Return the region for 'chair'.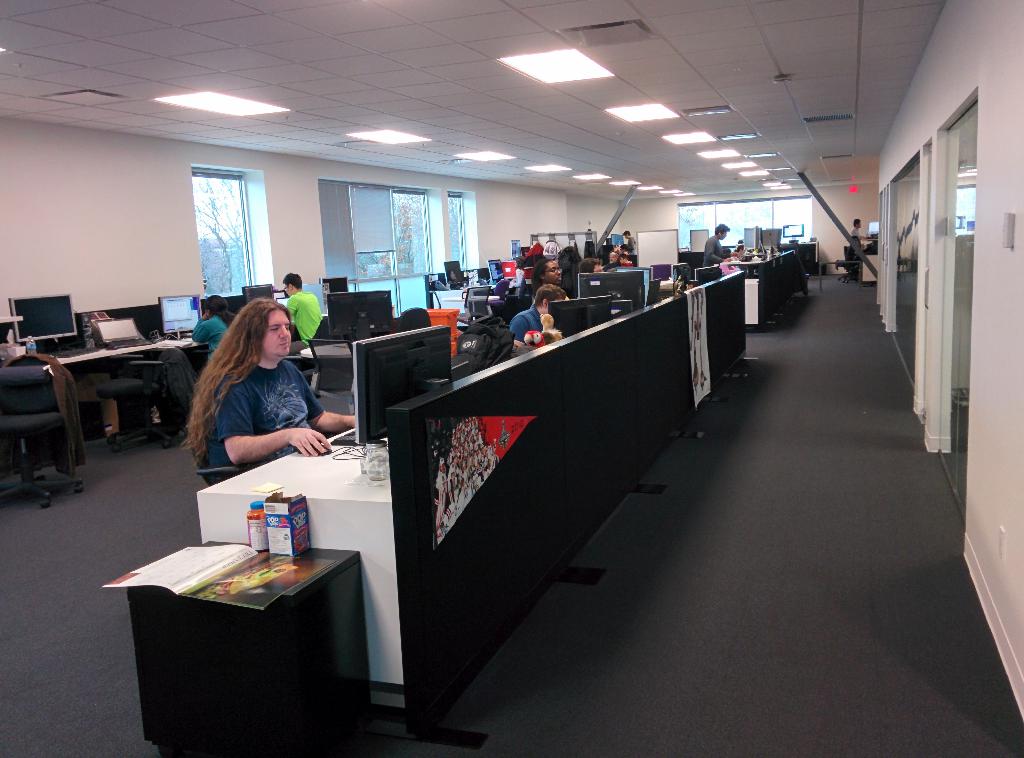
[x1=0, y1=365, x2=80, y2=503].
